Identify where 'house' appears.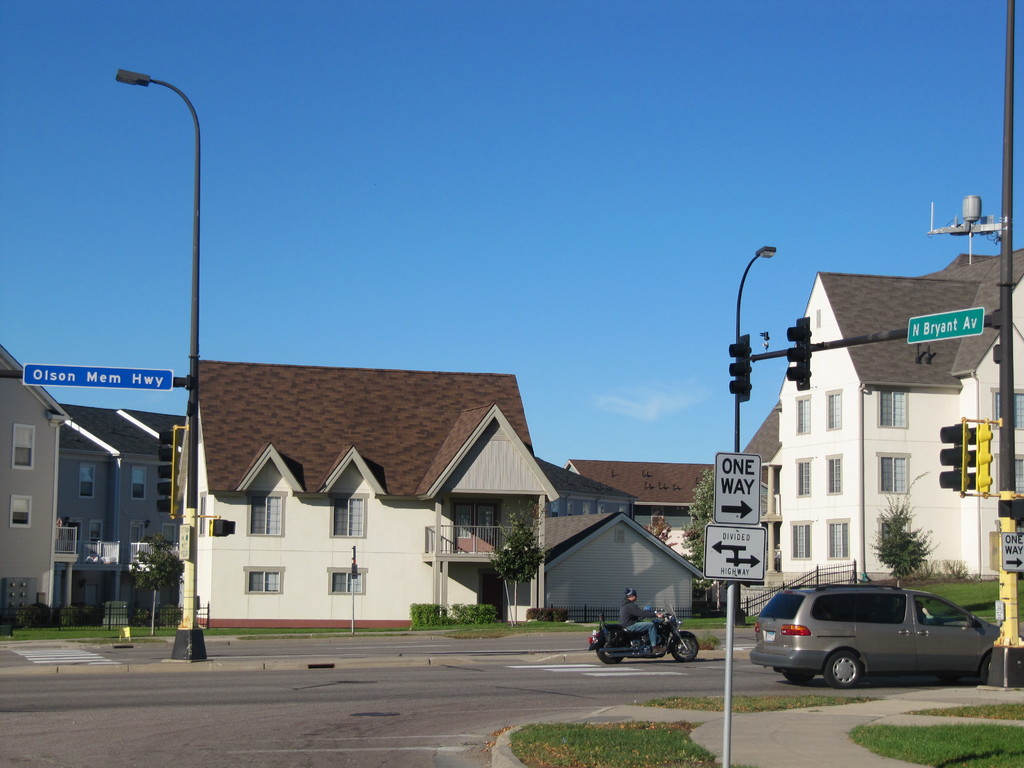
Appears at <bbox>0, 342, 191, 628</bbox>.
